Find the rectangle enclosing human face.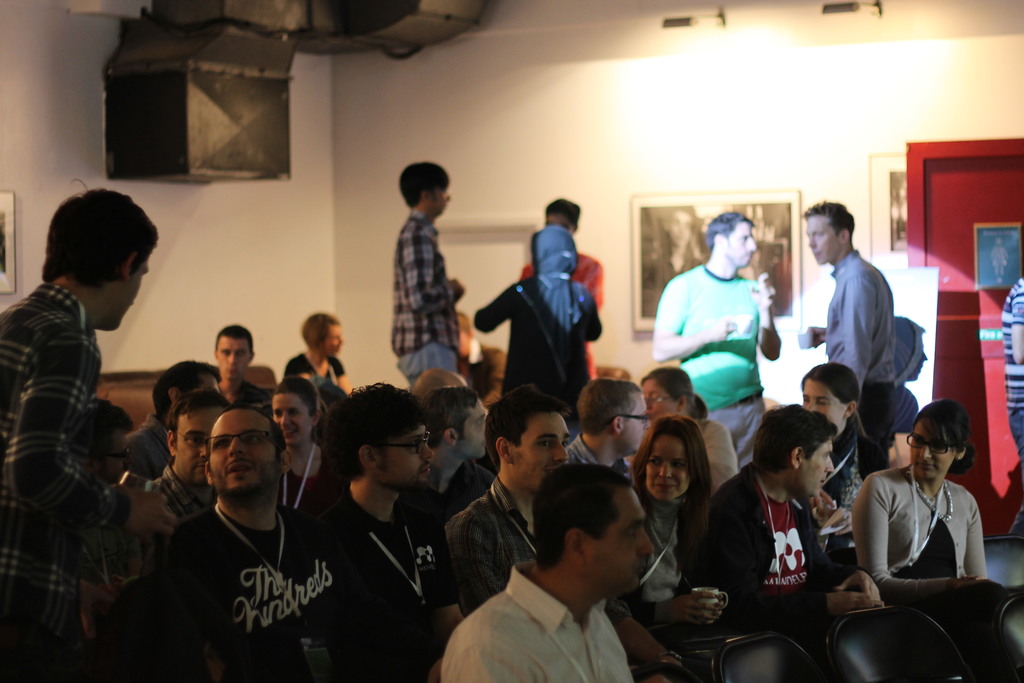
bbox(211, 409, 281, 495).
